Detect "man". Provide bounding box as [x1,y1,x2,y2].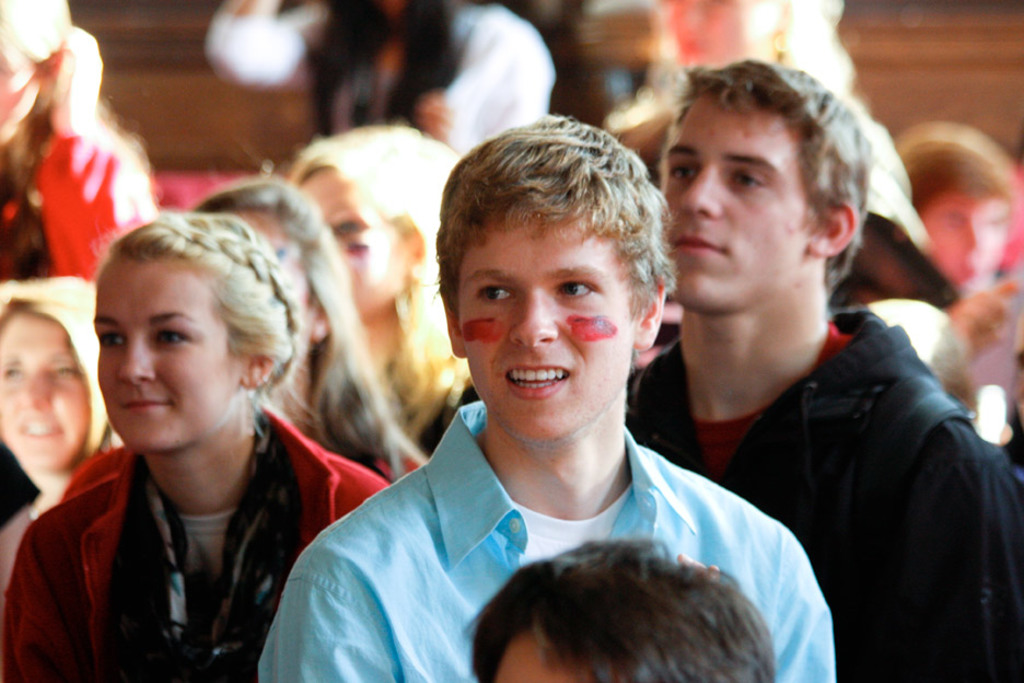
[254,111,833,682].
